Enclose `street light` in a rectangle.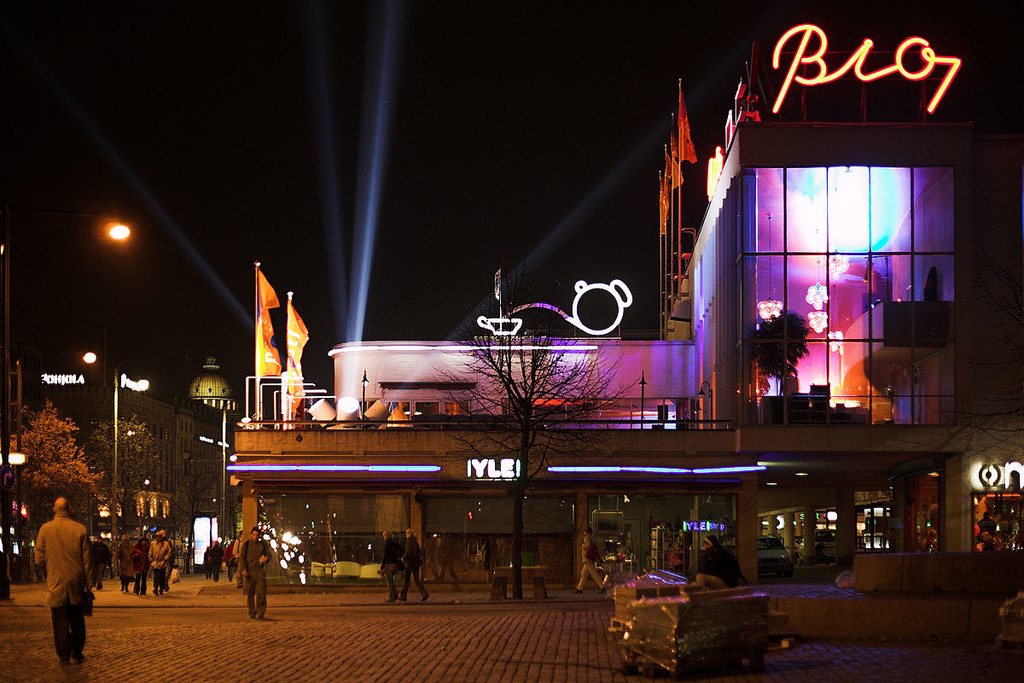
region(358, 371, 368, 435).
